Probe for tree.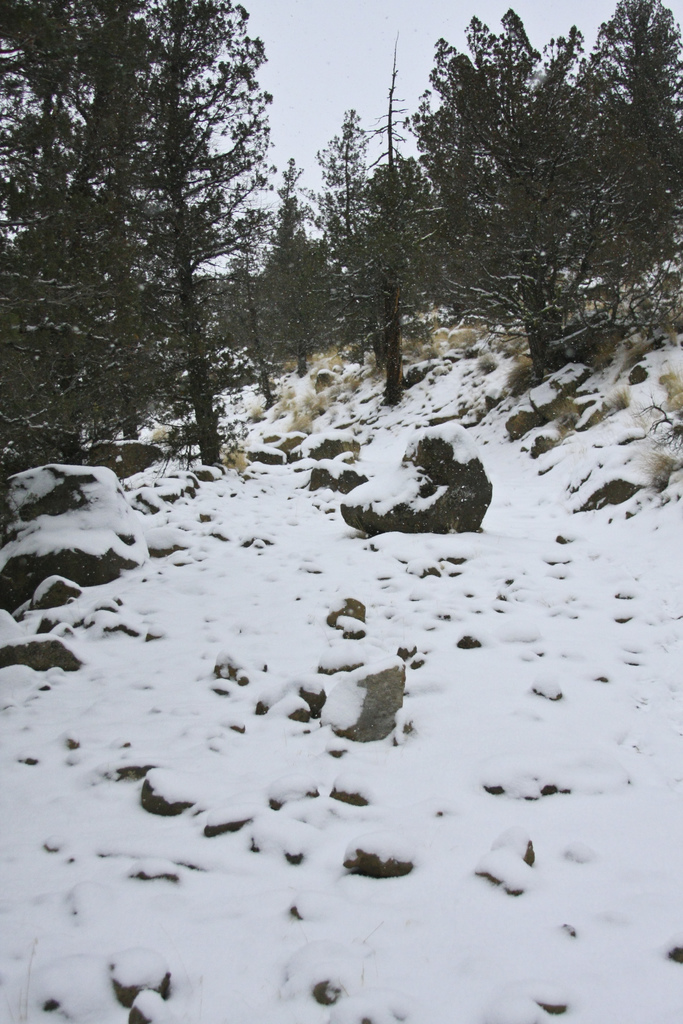
Probe result: <box>340,59,424,365</box>.
